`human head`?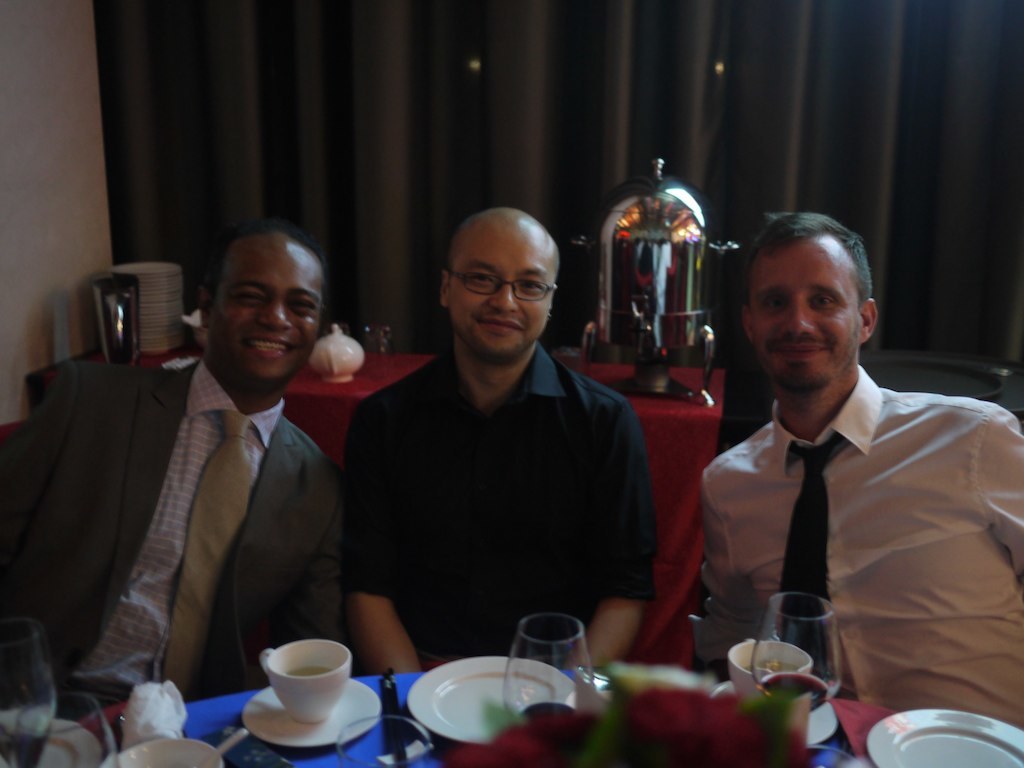
box(195, 224, 328, 385)
